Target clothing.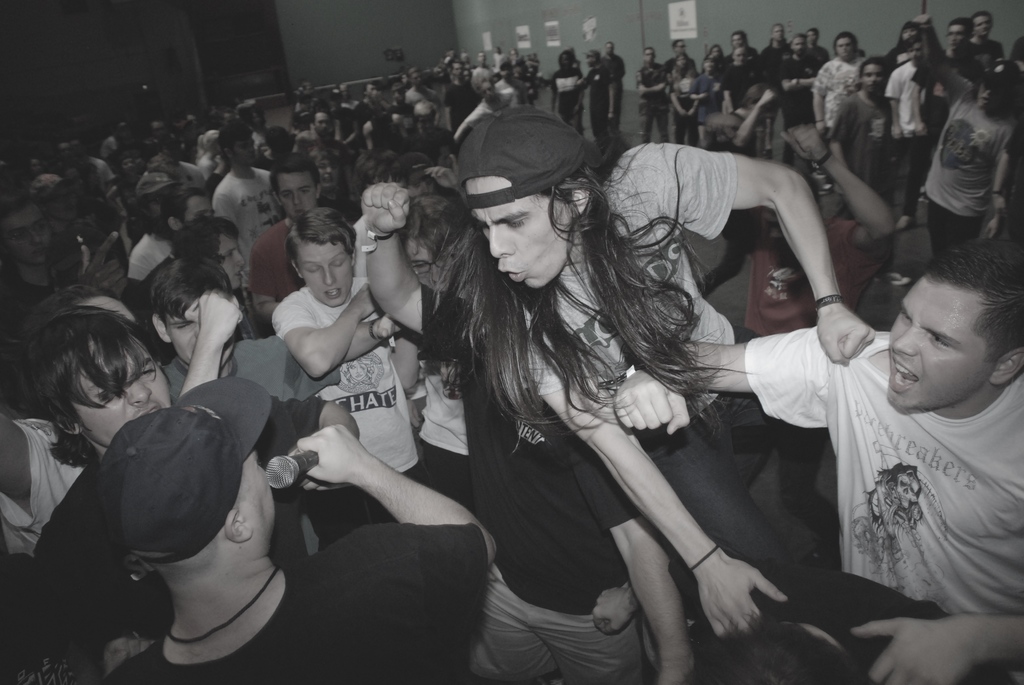
Target region: detection(369, 116, 403, 166).
